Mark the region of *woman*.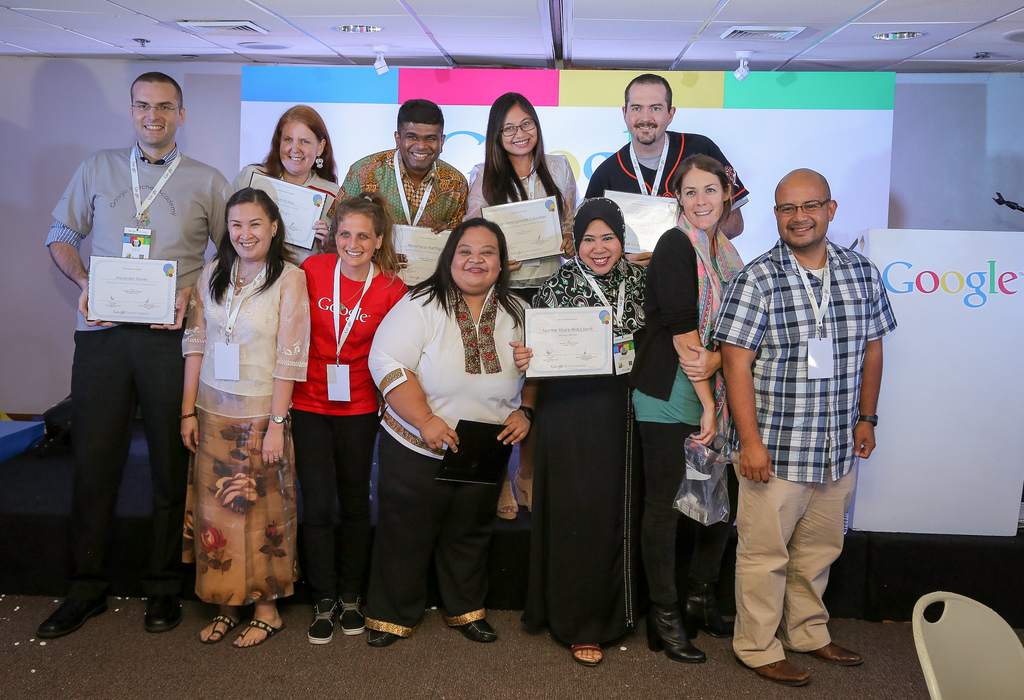
Region: crop(180, 186, 310, 649).
